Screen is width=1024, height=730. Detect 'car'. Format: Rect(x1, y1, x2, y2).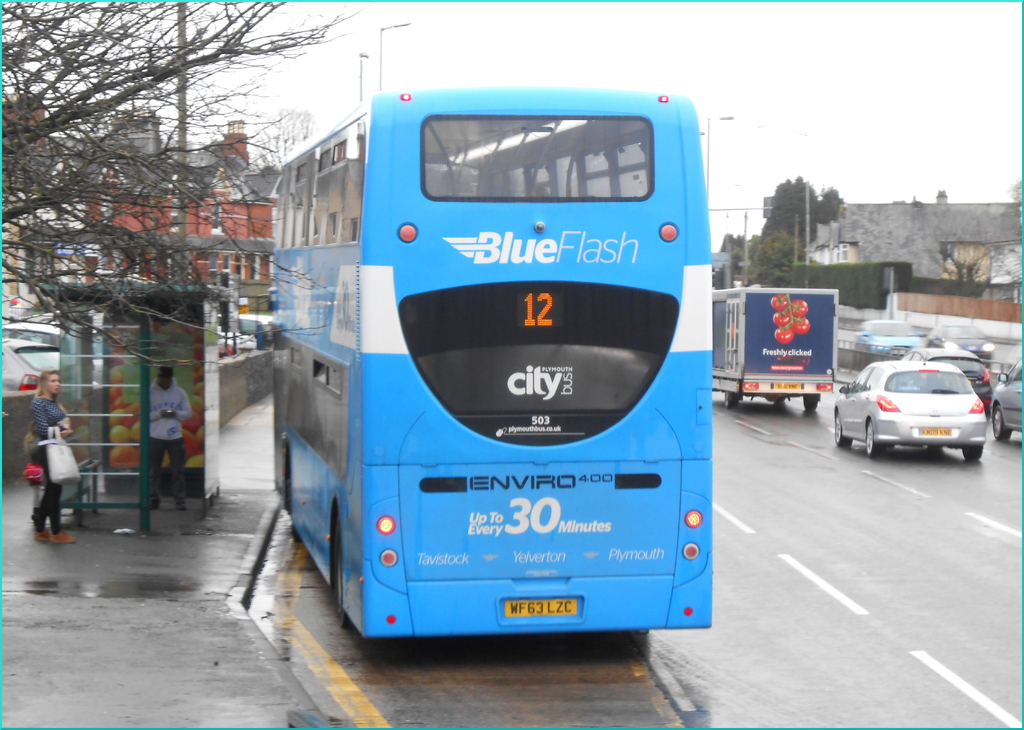
Rect(993, 358, 1023, 445).
